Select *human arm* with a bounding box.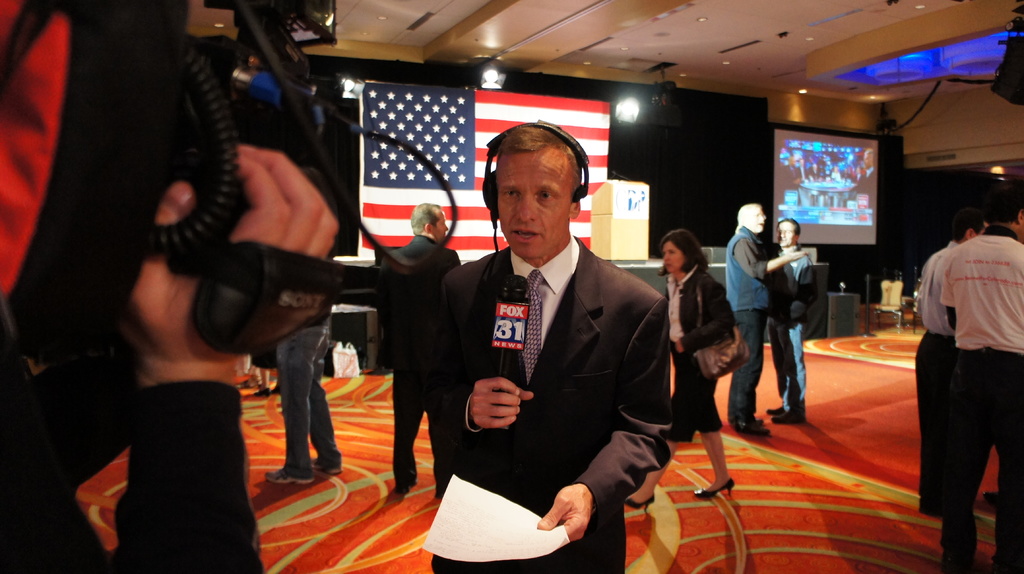
locate(783, 263, 822, 324).
